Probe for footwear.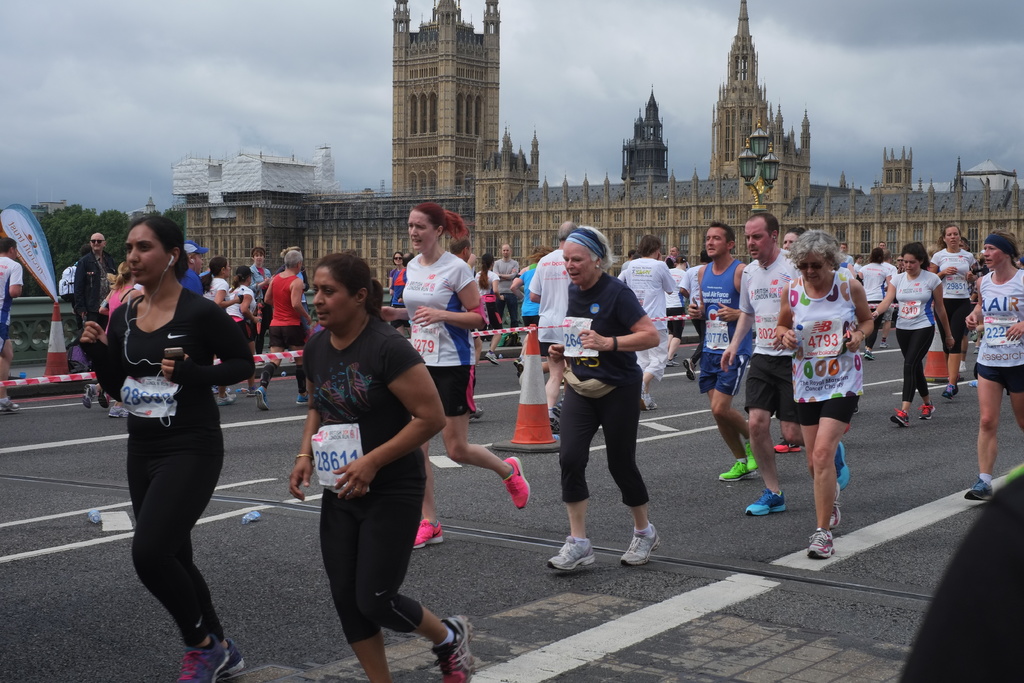
Probe result: pyautogui.locateOnScreen(940, 384, 959, 402).
